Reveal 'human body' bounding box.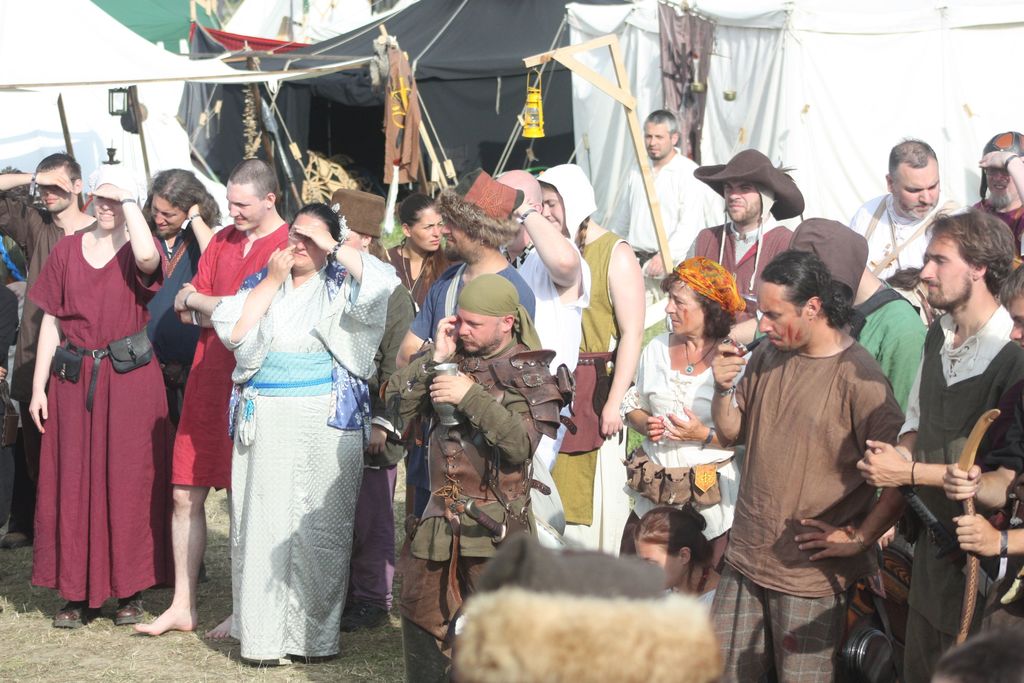
Revealed: [left=527, top=165, right=646, bottom=545].
